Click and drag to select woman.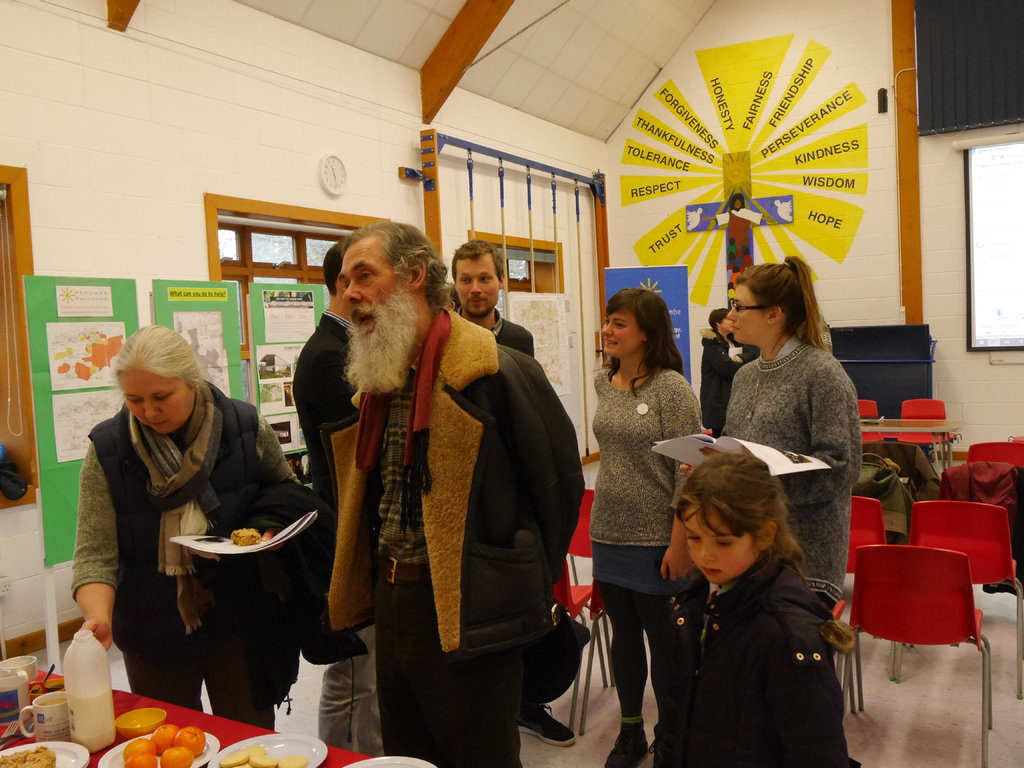
Selection: 700,311,760,436.
